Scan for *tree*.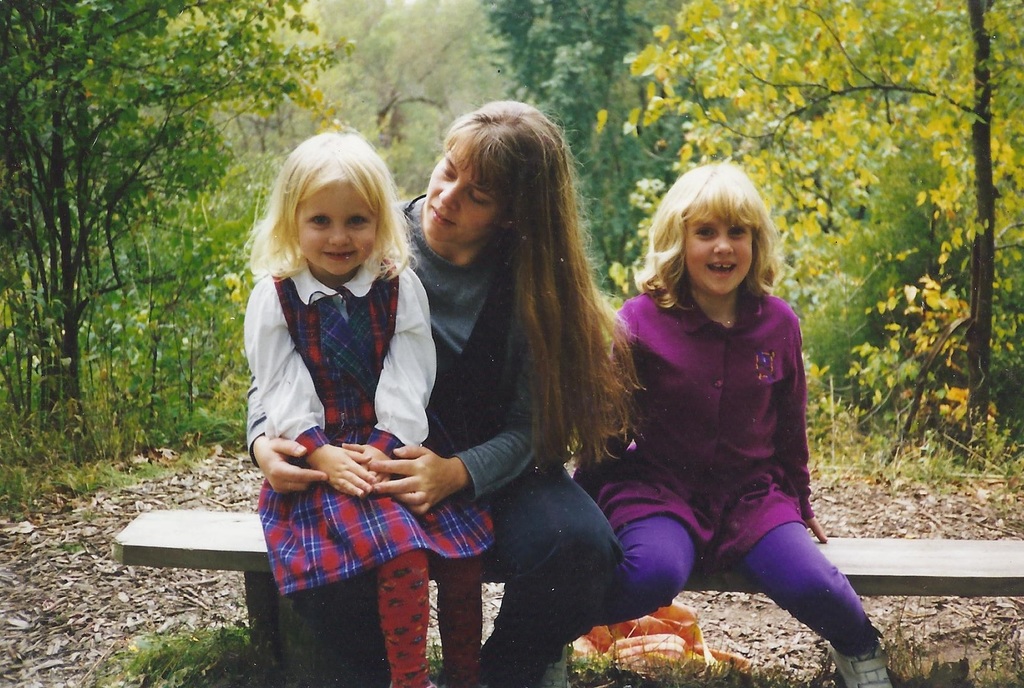
Scan result: box=[481, 0, 680, 308].
